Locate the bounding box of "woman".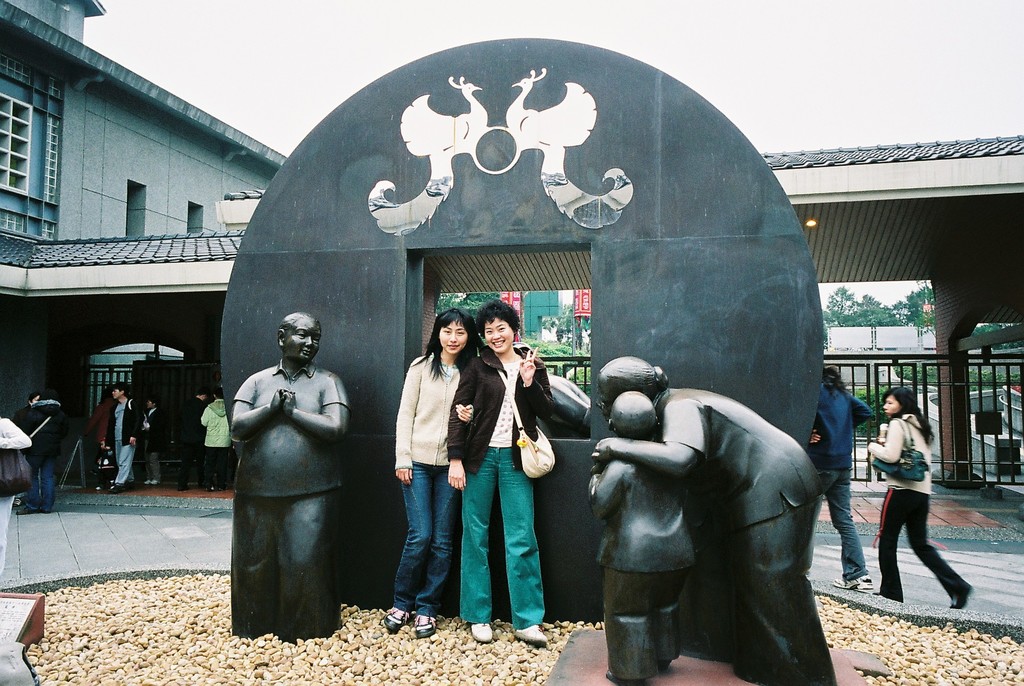
Bounding box: <bbox>868, 385, 967, 614</bbox>.
